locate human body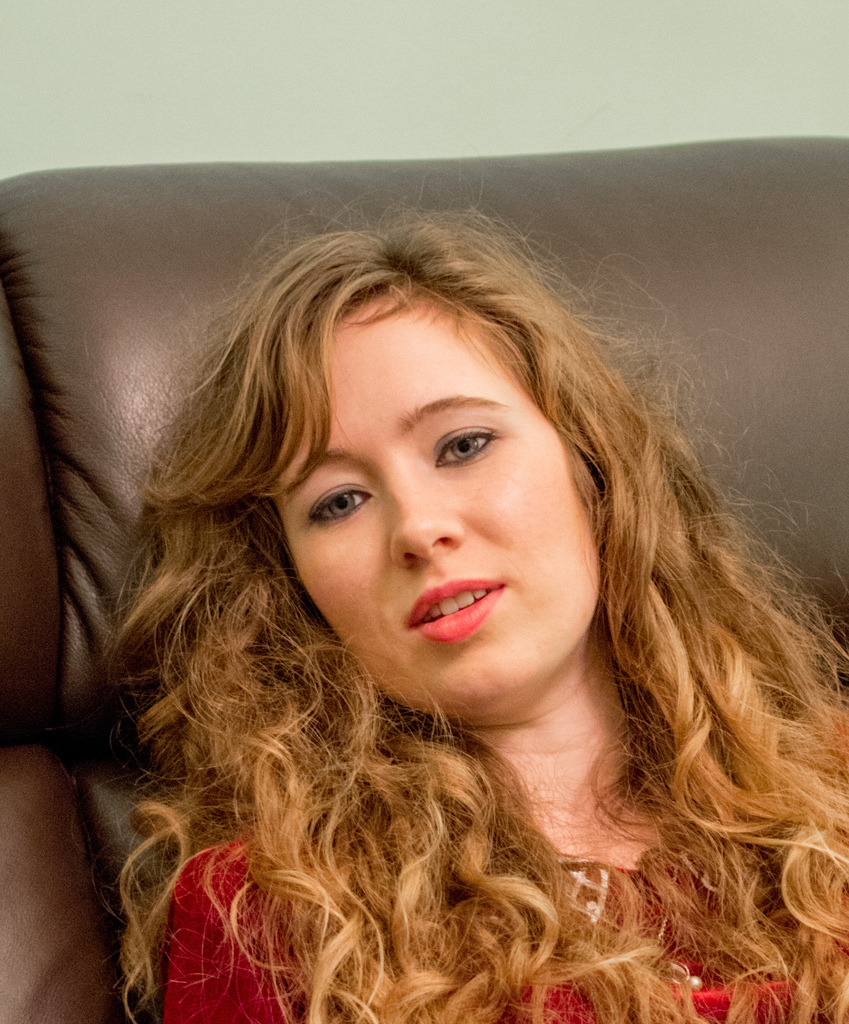
locate(43, 187, 847, 1001)
